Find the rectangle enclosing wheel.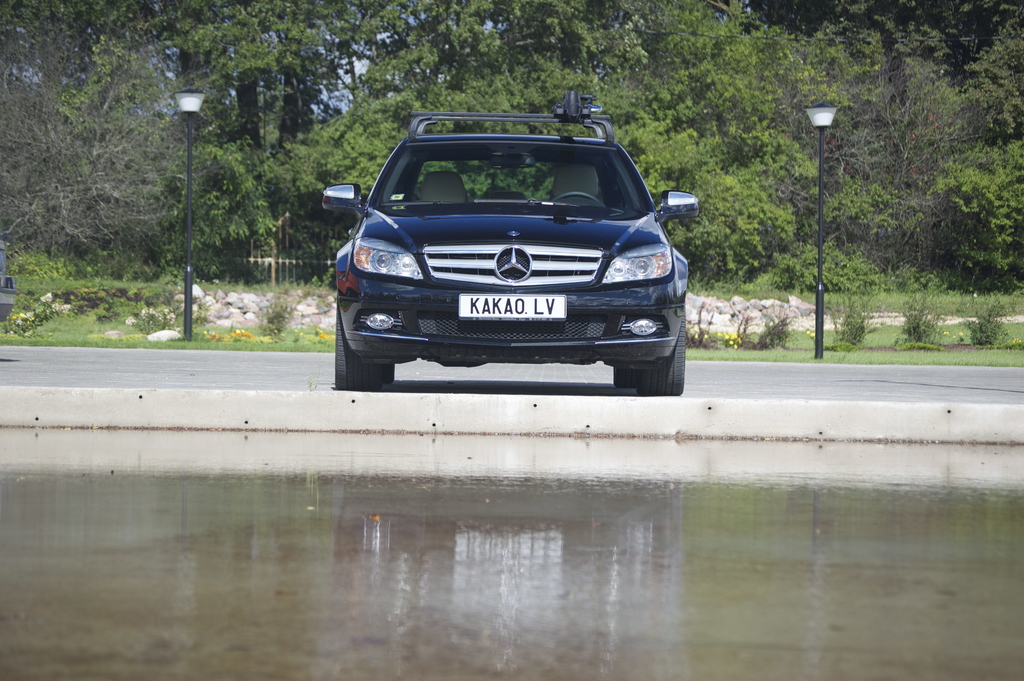
l=636, t=314, r=686, b=393.
